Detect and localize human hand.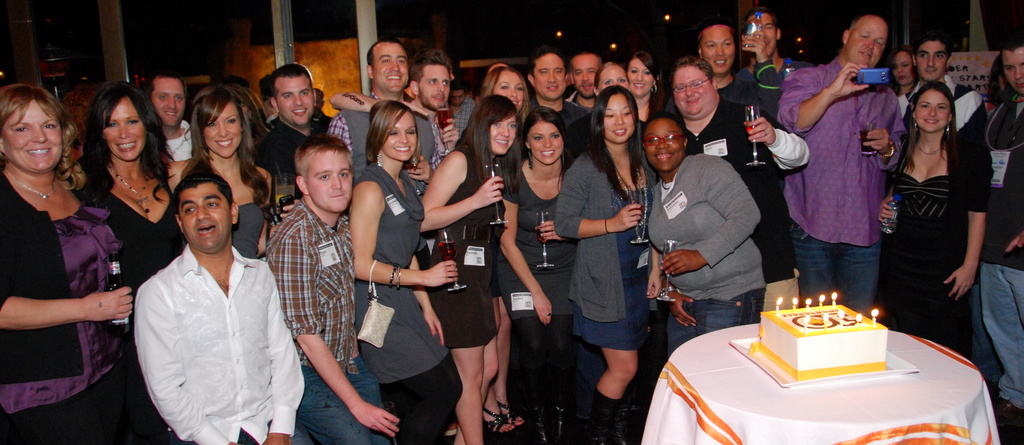
Localized at bbox=[434, 117, 460, 152].
